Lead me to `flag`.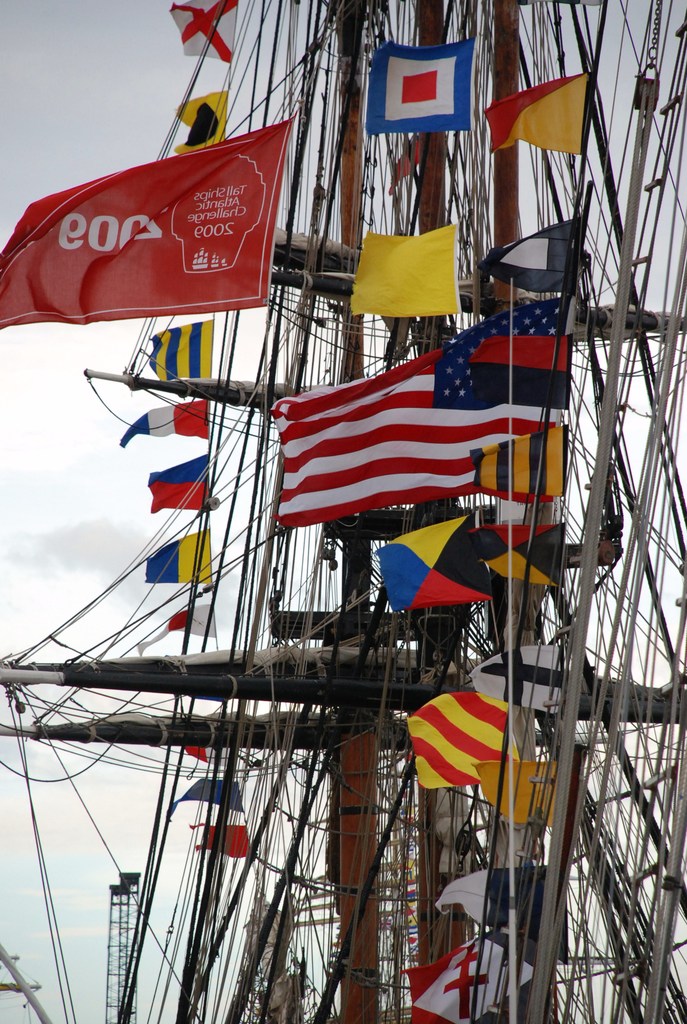
Lead to crop(265, 332, 555, 531).
